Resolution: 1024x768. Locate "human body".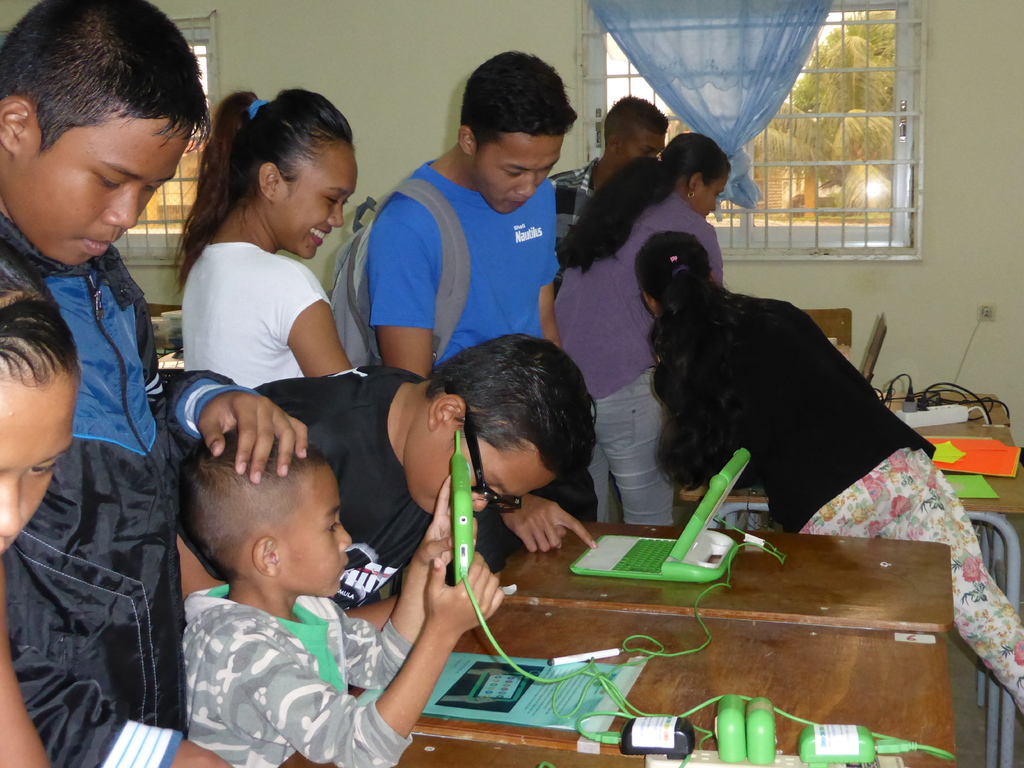
[554, 180, 727, 531].
